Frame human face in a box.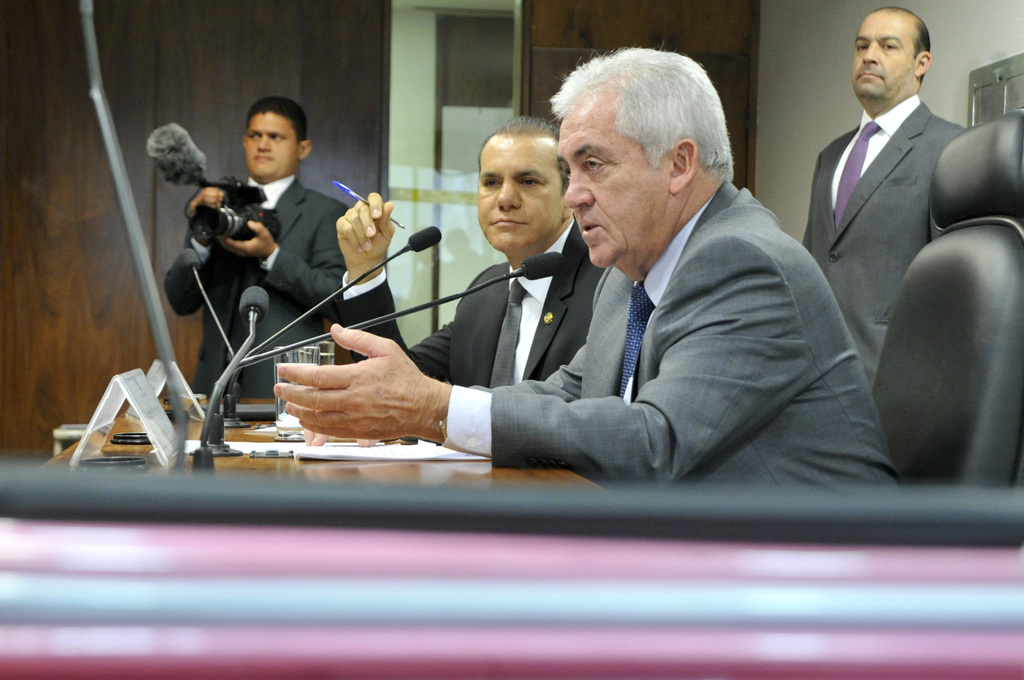
848,6,916,101.
